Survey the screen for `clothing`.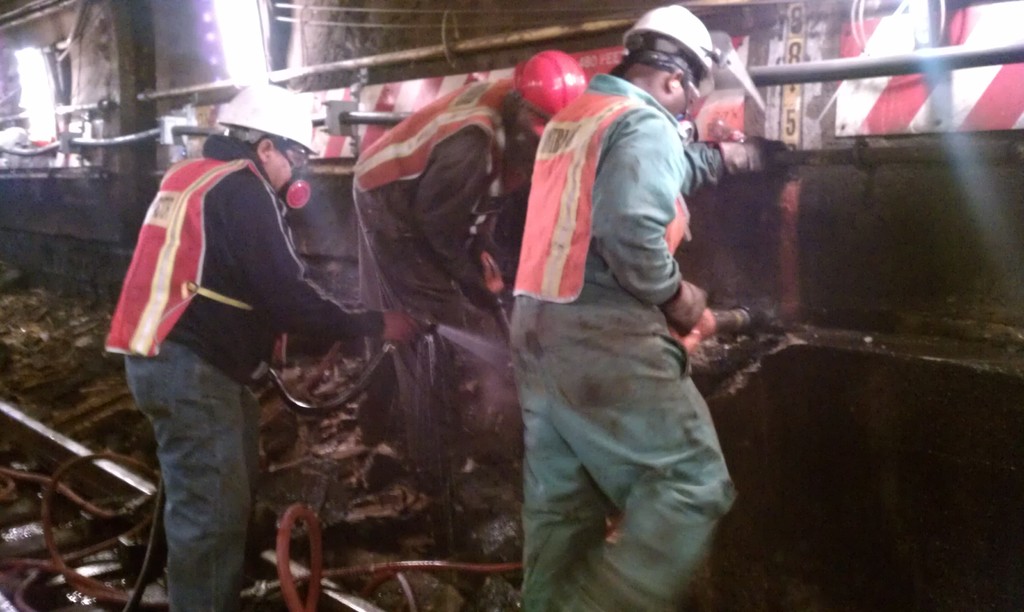
Survey found: l=347, t=75, r=515, b=465.
